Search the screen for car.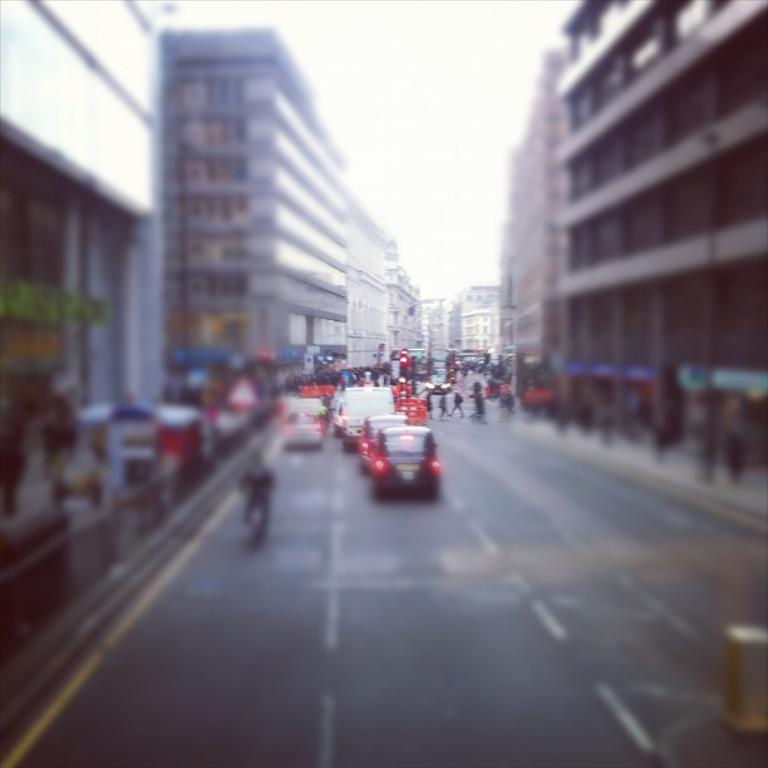
Found at box=[355, 415, 414, 464].
